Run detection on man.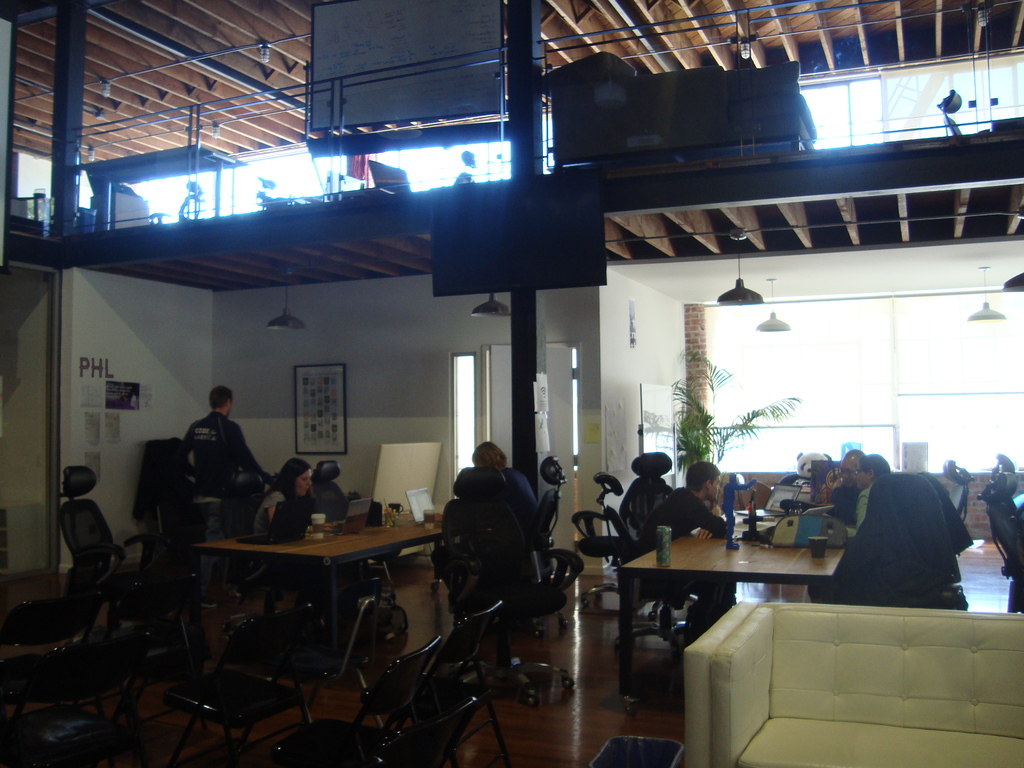
Result: 637:453:758:634.
